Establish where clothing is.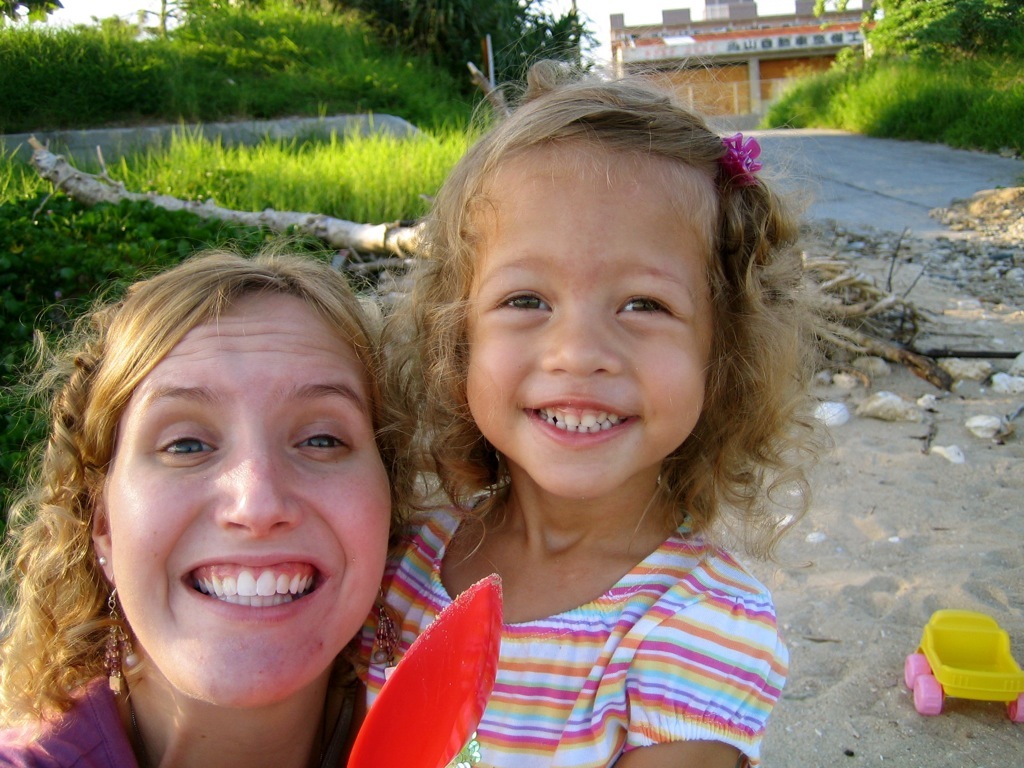
Established at [x1=0, y1=672, x2=362, y2=767].
